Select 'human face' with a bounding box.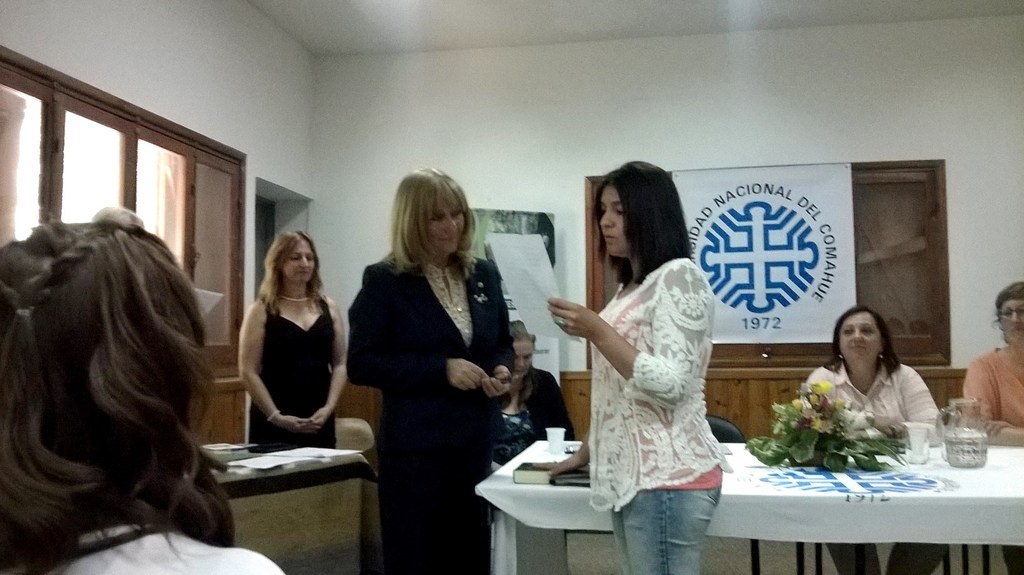
select_region(279, 239, 314, 282).
